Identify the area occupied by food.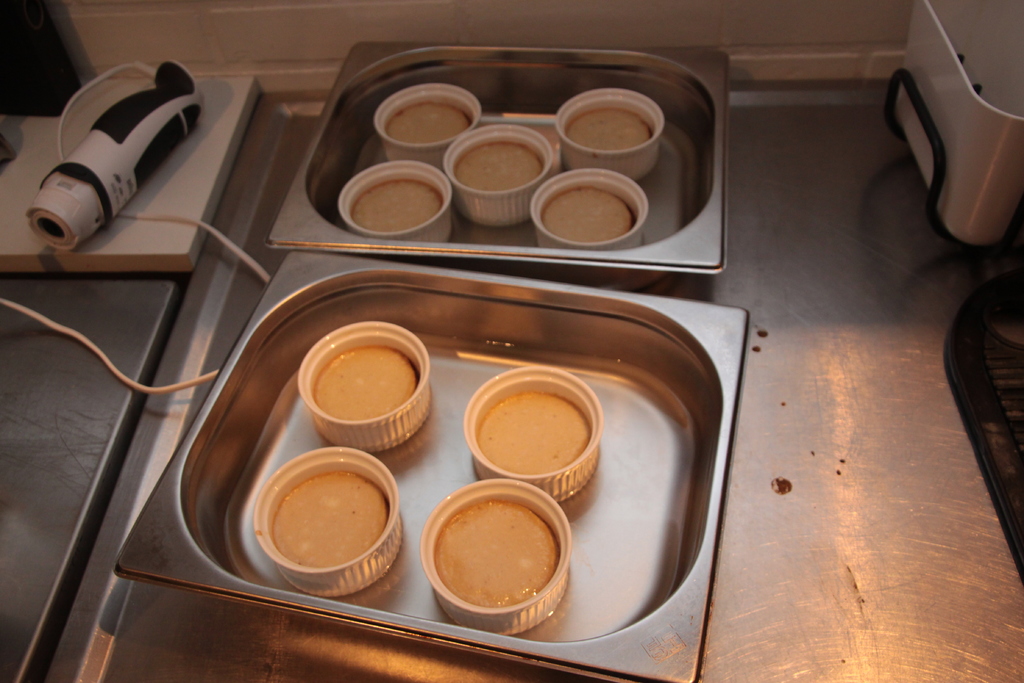
Area: crop(420, 486, 564, 618).
